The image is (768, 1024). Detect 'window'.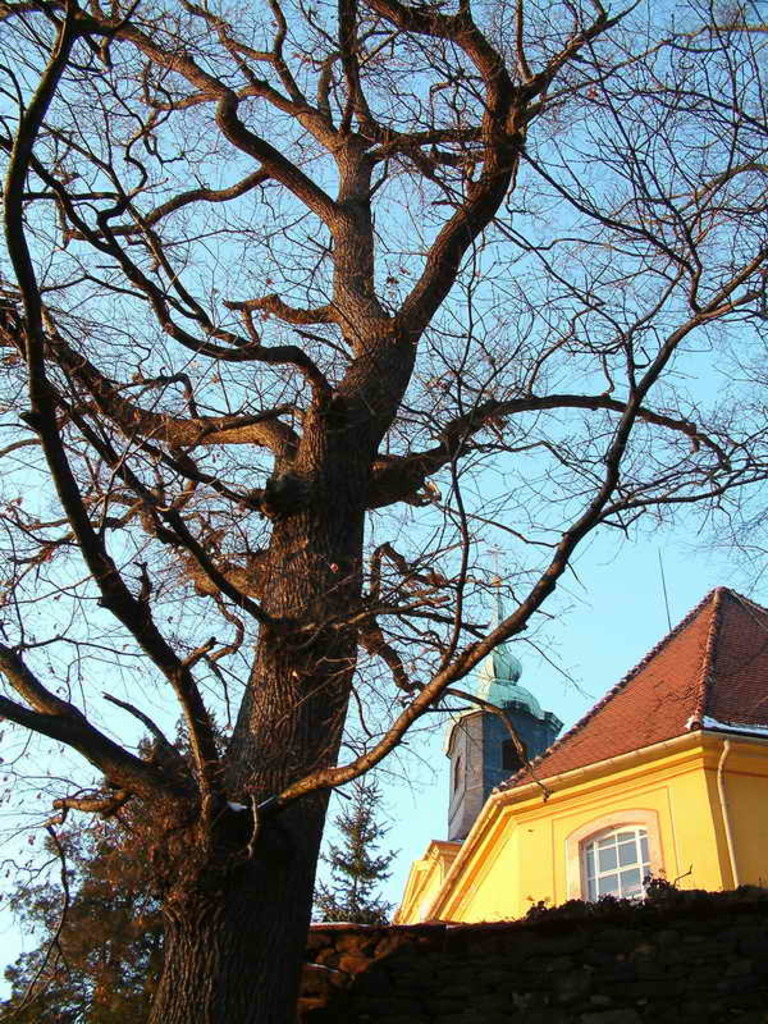
Detection: bbox=[562, 828, 677, 900].
